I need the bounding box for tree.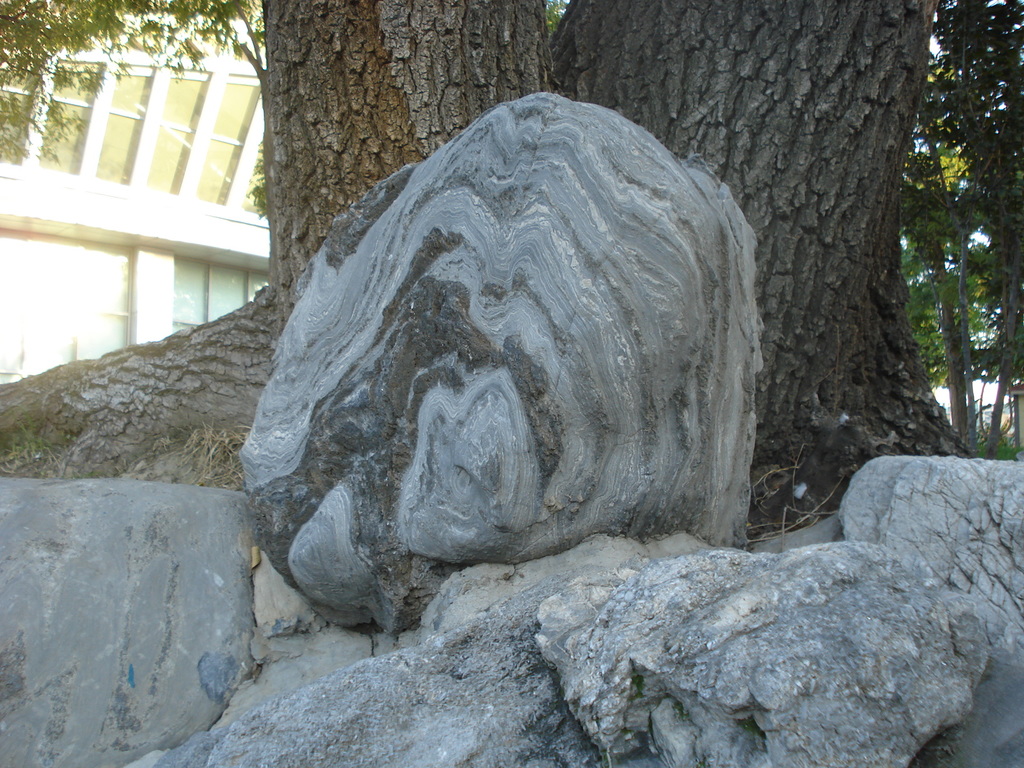
Here it is: [left=0, top=0, right=271, bottom=164].
